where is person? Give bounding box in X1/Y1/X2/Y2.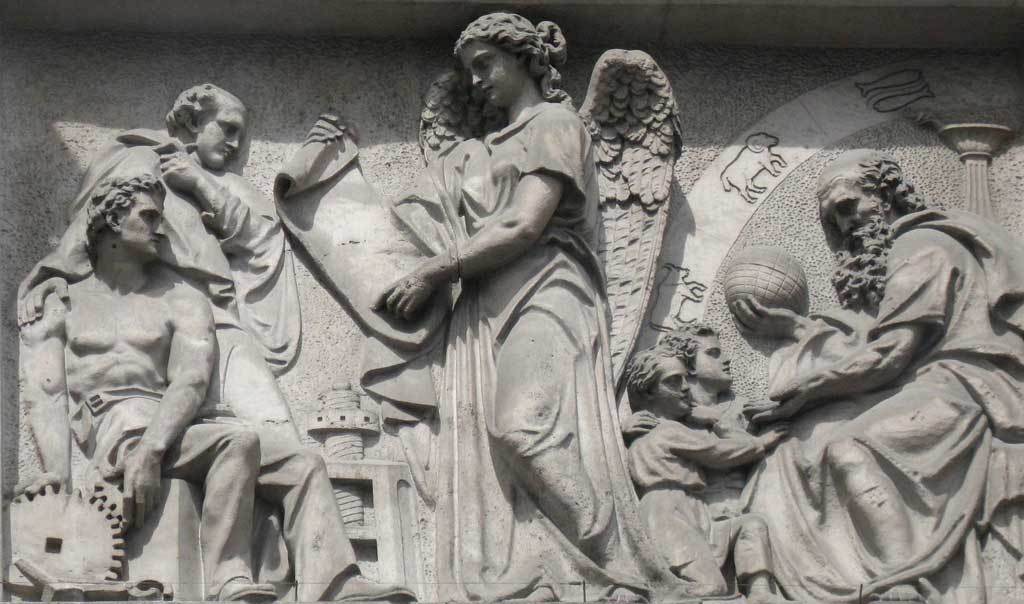
370/17/634/588.
